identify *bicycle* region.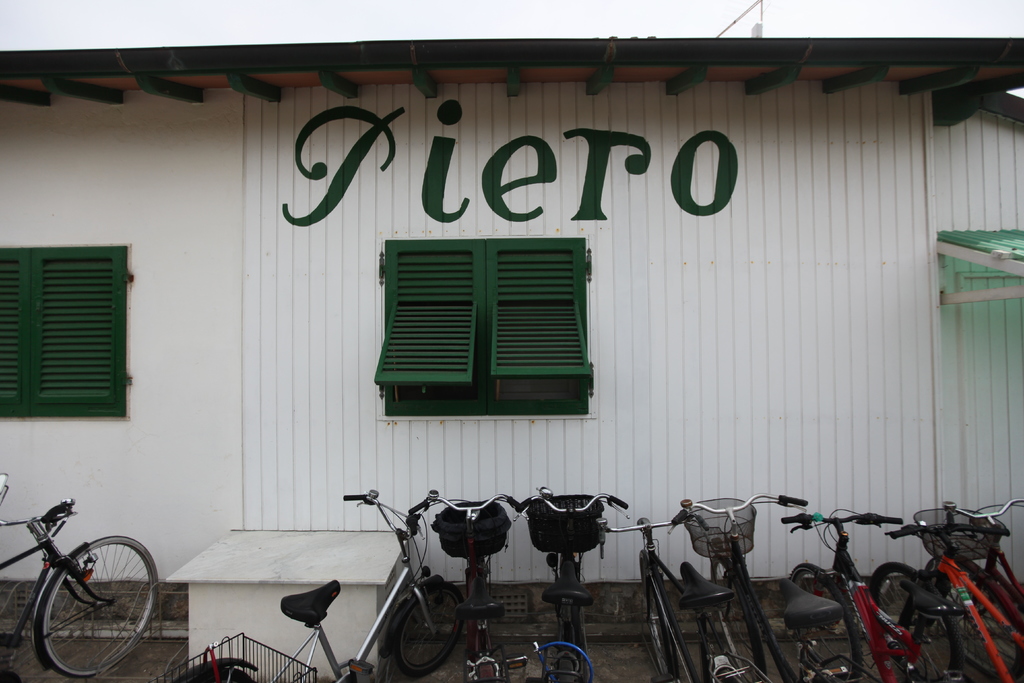
Region: detection(8, 473, 175, 682).
